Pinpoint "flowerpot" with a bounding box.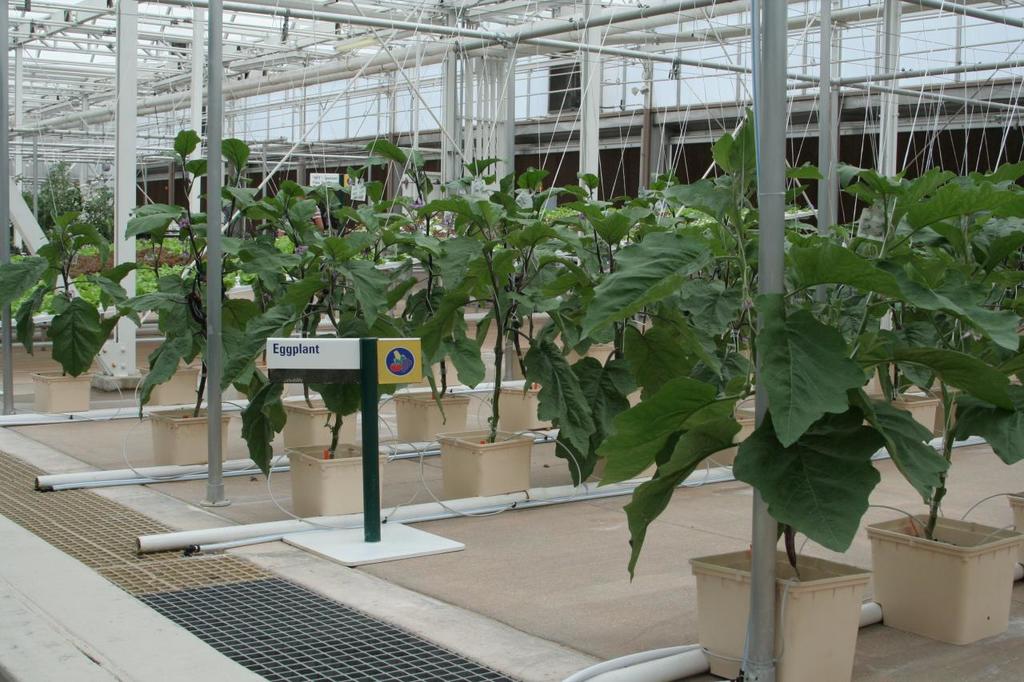
(282, 395, 359, 449).
